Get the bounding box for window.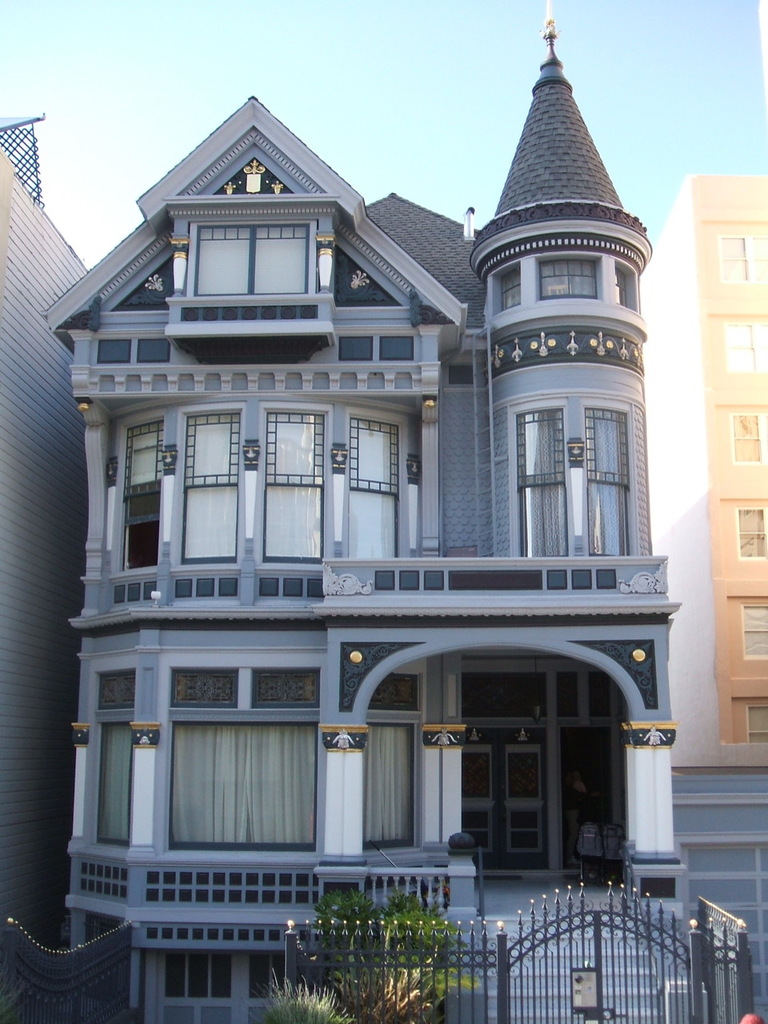
left=719, top=237, right=767, bottom=288.
